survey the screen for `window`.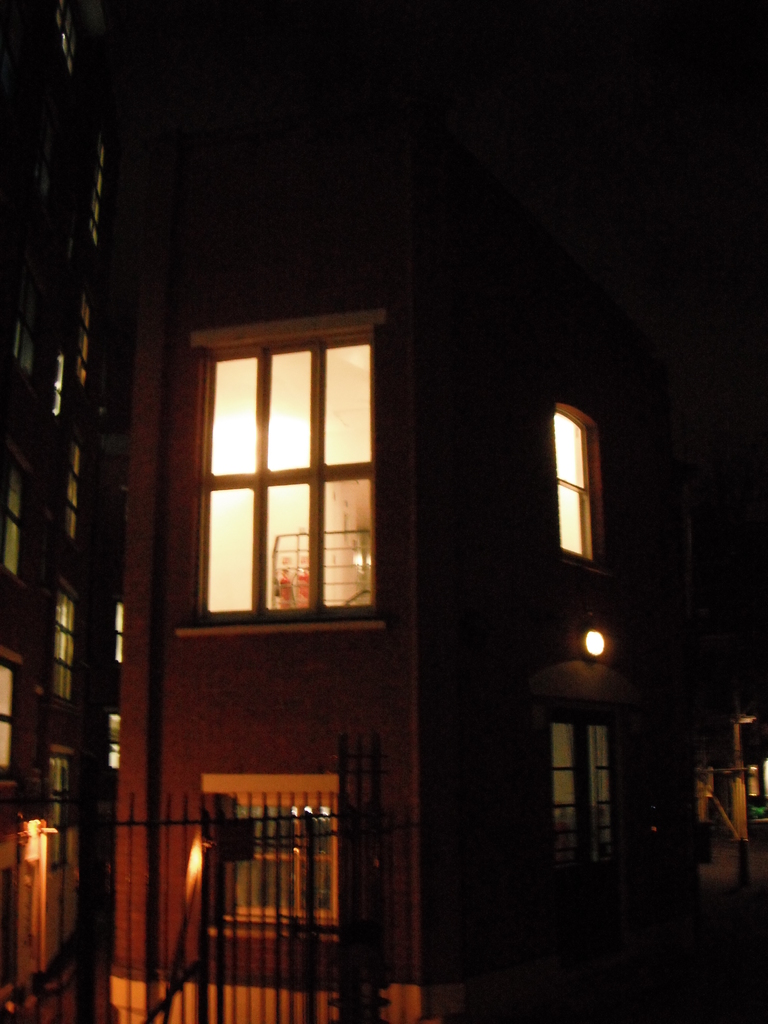
Survey found: select_region(74, 283, 95, 389).
